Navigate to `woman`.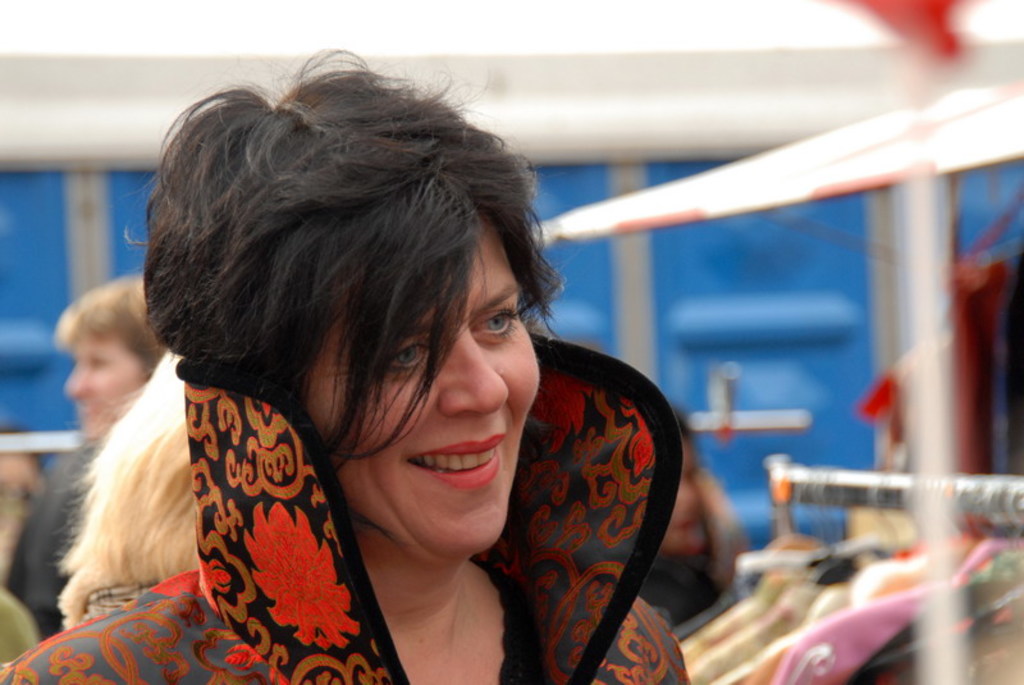
Navigation target: 637,426,744,633.
